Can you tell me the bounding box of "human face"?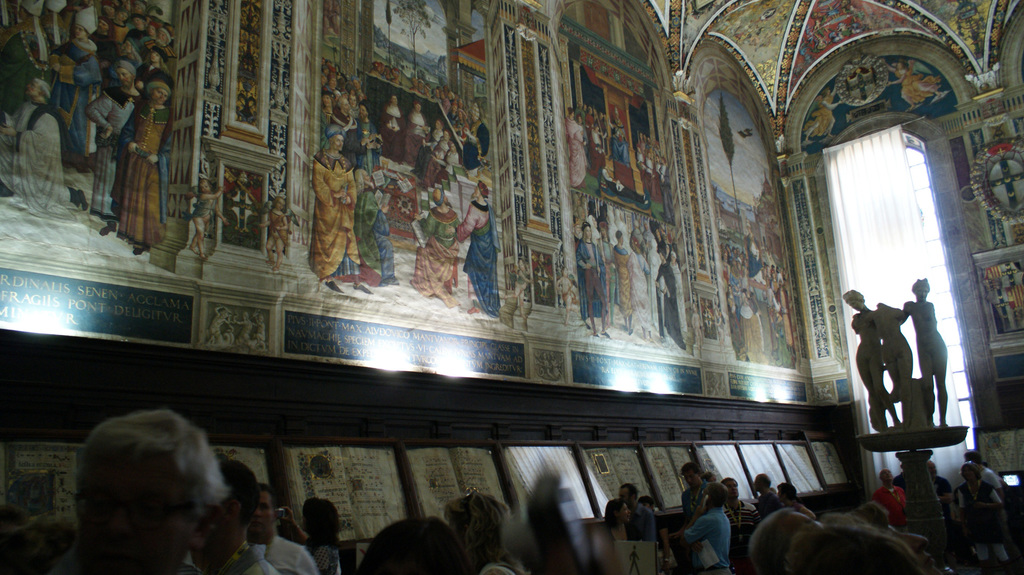
<bbox>328, 132, 346, 150</bbox>.
